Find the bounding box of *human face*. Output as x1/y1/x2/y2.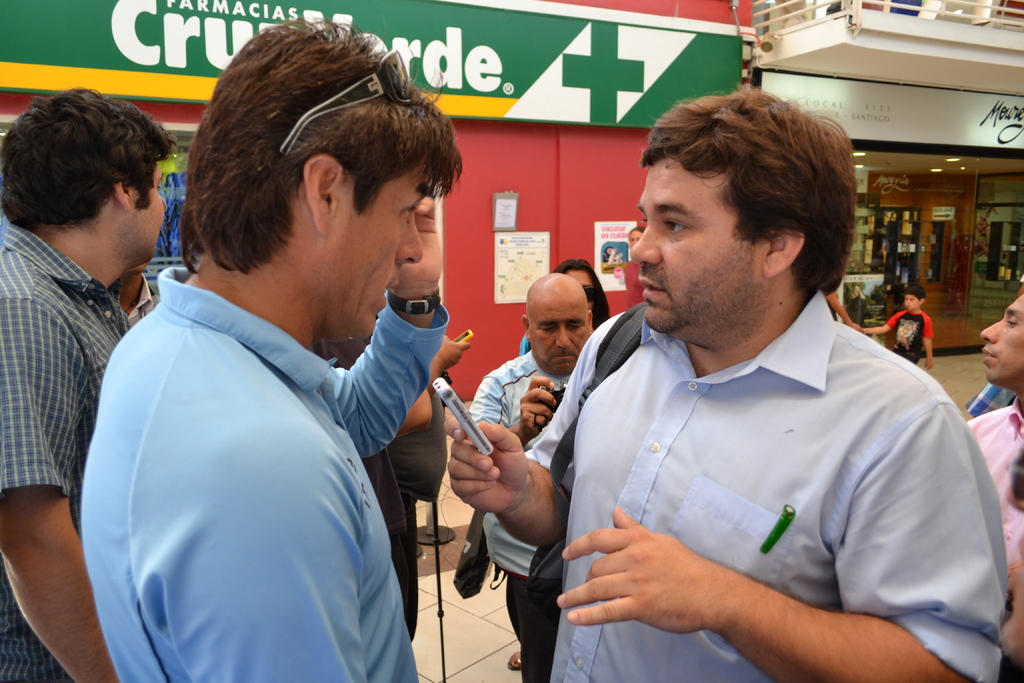
565/270/593/308.
